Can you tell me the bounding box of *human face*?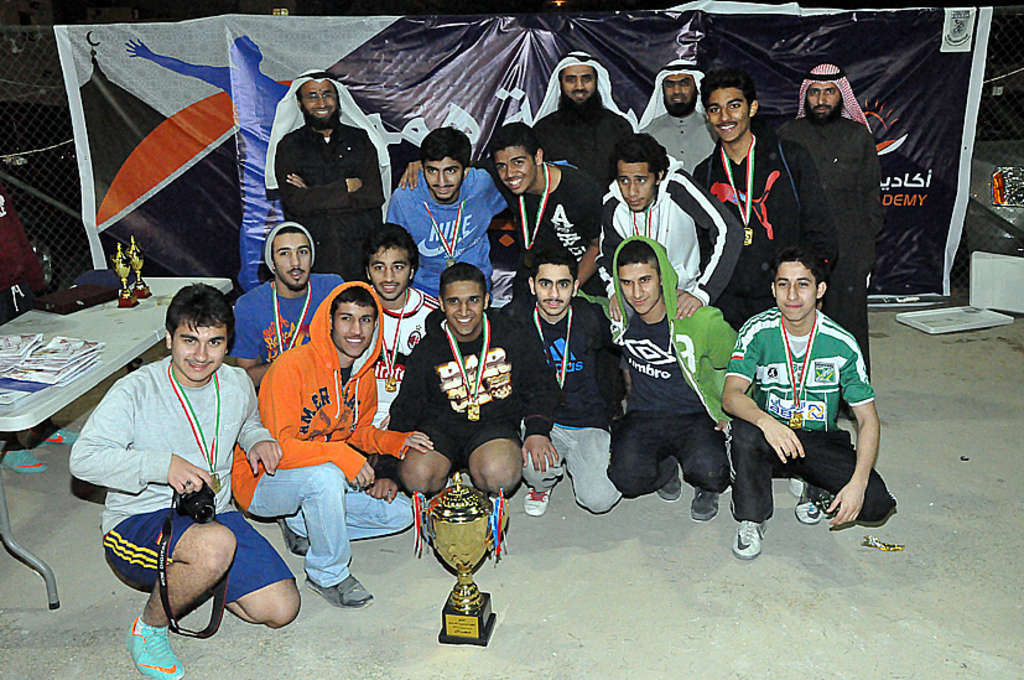
region(617, 264, 660, 313).
